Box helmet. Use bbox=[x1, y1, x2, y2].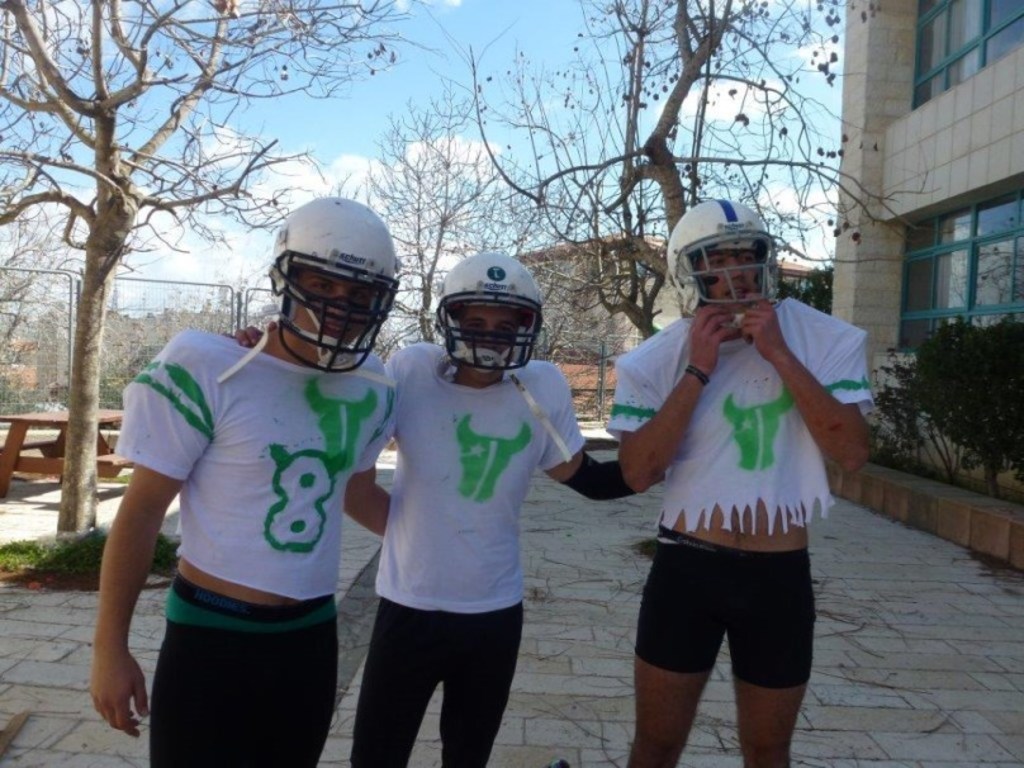
bbox=[264, 190, 403, 373].
